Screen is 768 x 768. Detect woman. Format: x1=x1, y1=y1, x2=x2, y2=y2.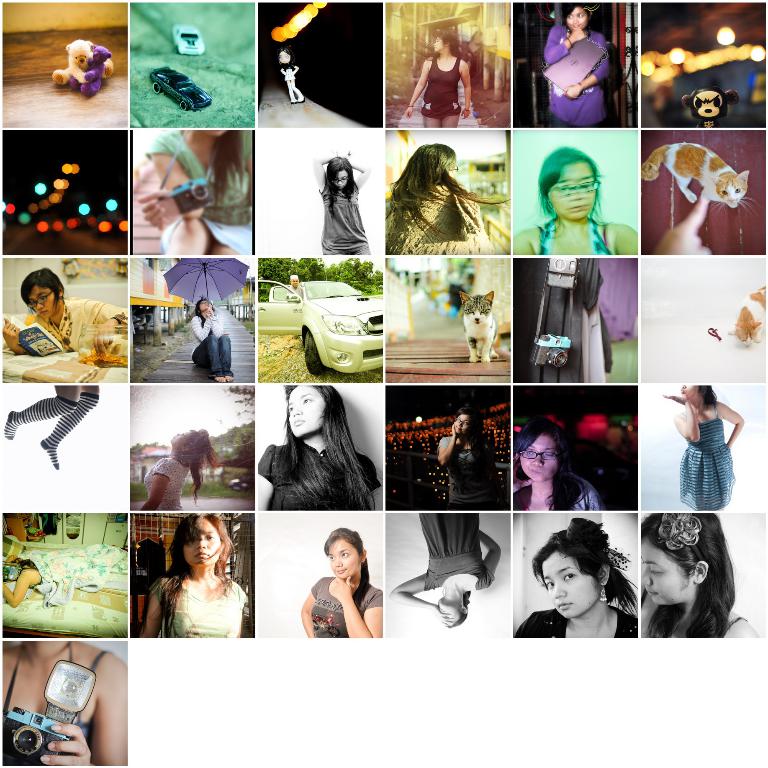
x1=543, y1=0, x2=617, y2=128.
